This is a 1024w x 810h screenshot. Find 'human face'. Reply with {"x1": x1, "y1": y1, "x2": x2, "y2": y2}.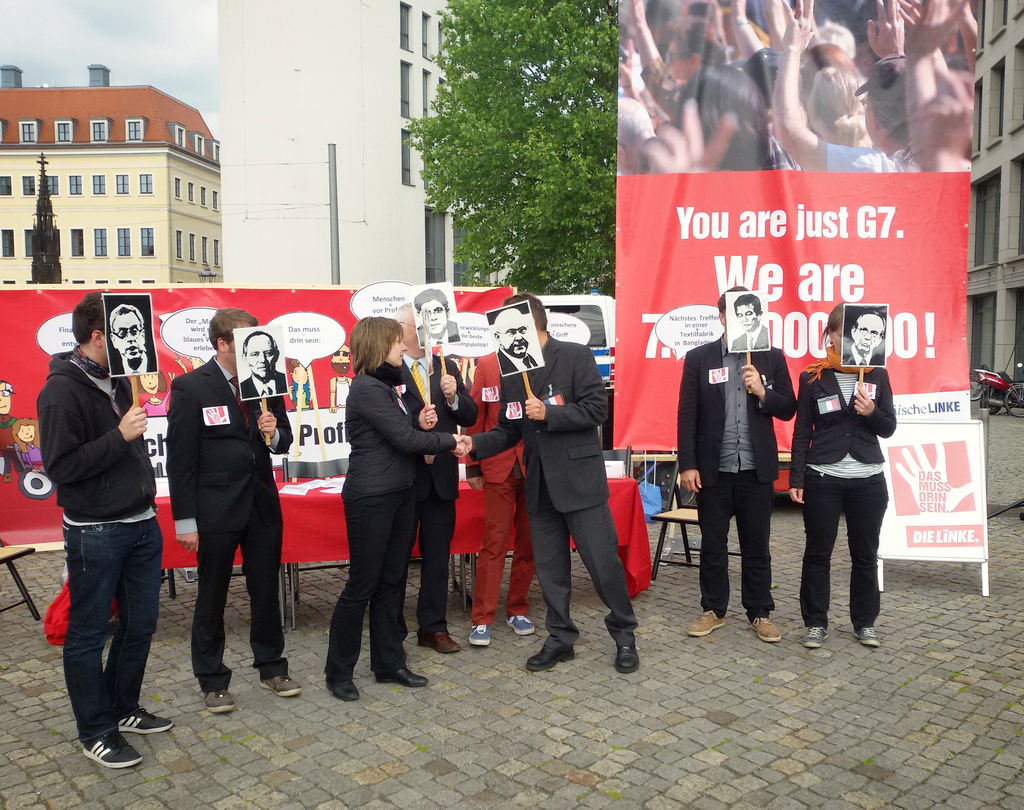
{"x1": 499, "y1": 311, "x2": 525, "y2": 357}.
